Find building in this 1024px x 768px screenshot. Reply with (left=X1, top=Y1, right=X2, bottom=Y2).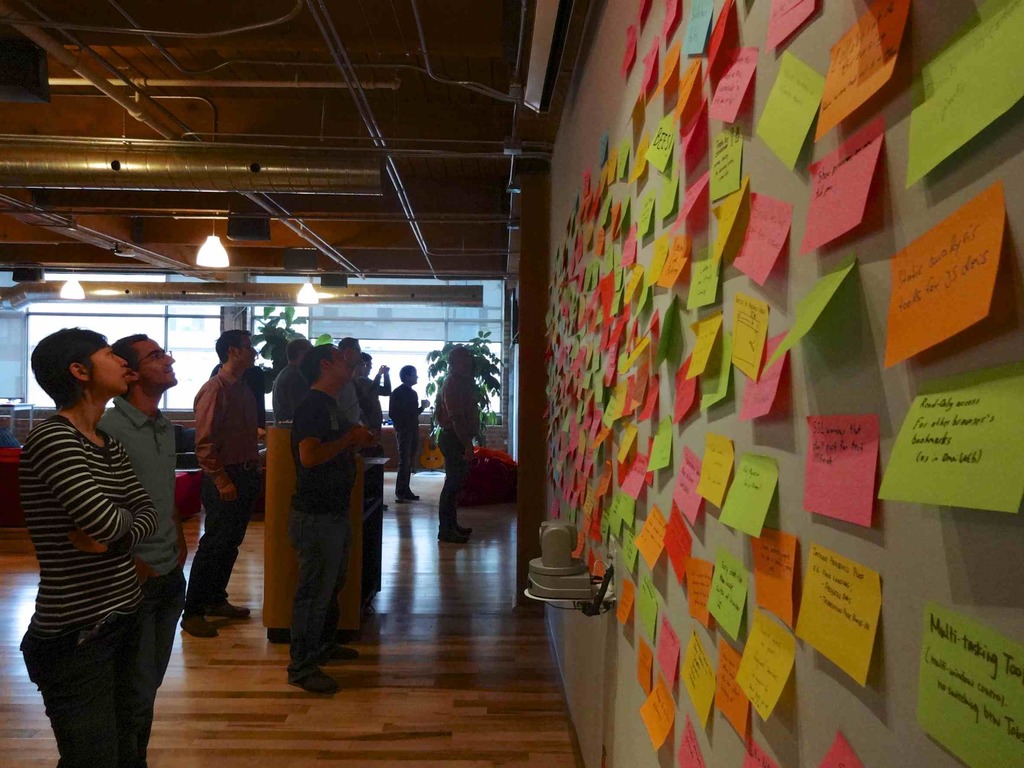
(left=0, top=278, right=499, bottom=409).
